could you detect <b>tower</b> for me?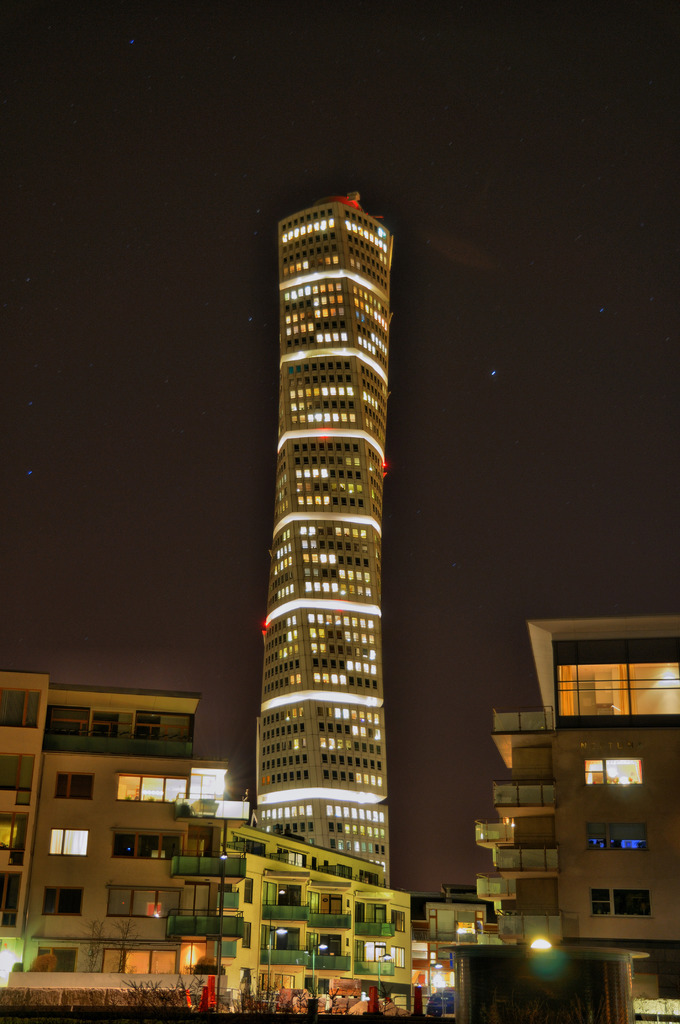
Detection result: Rect(457, 582, 674, 948).
